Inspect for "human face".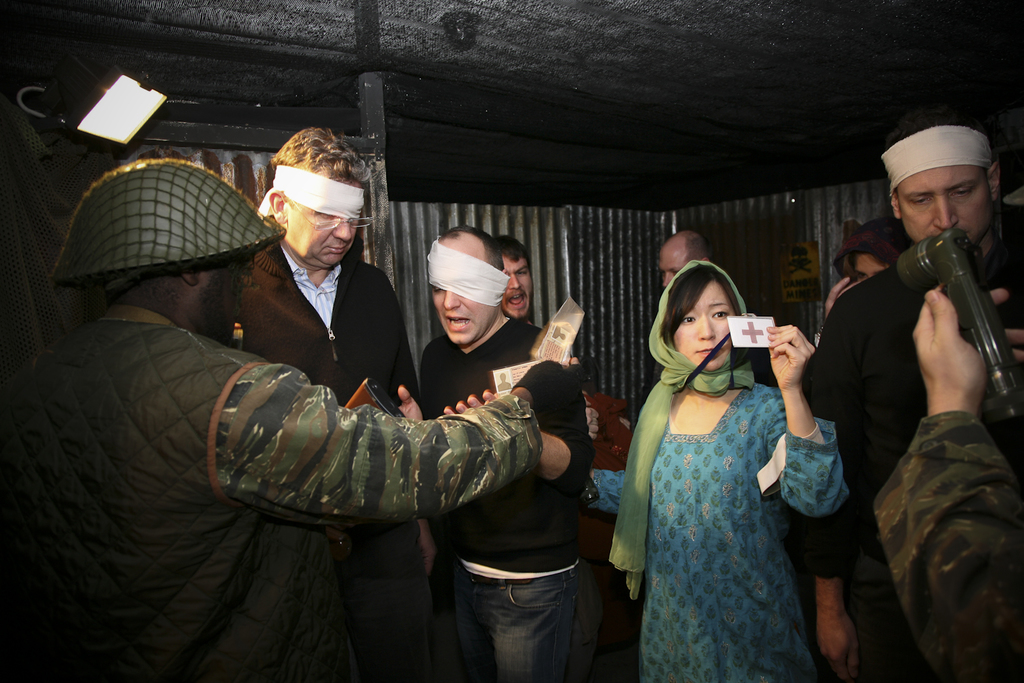
Inspection: 854:245:883:288.
